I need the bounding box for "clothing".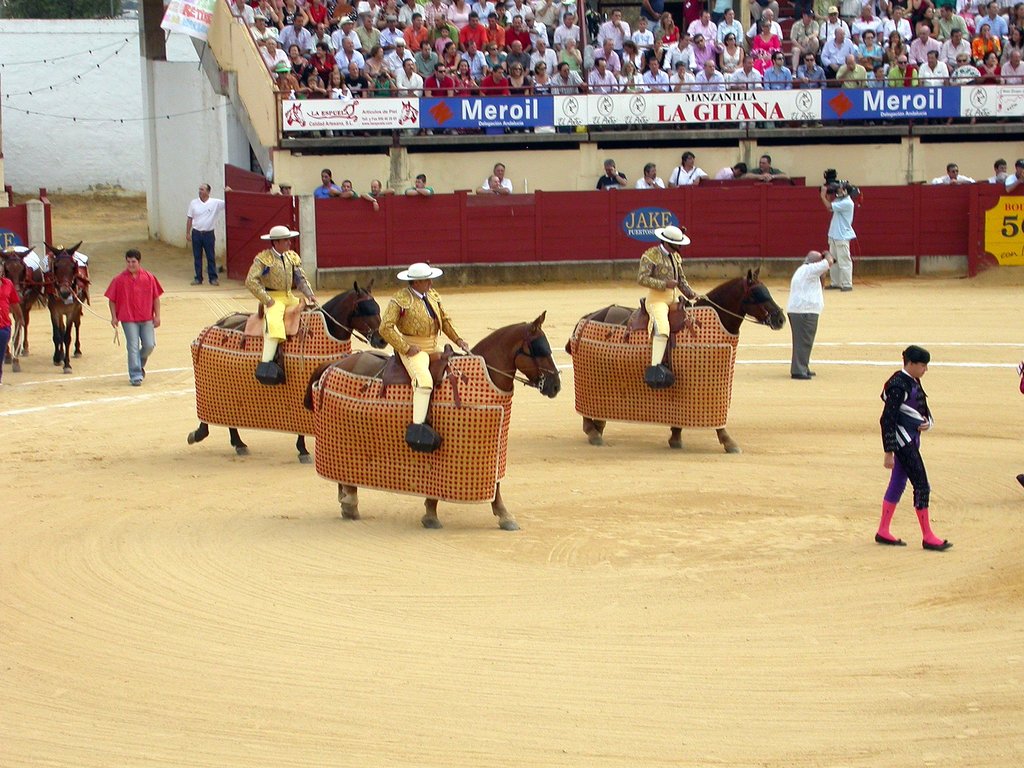
Here it is: BBox(375, 287, 465, 390).
